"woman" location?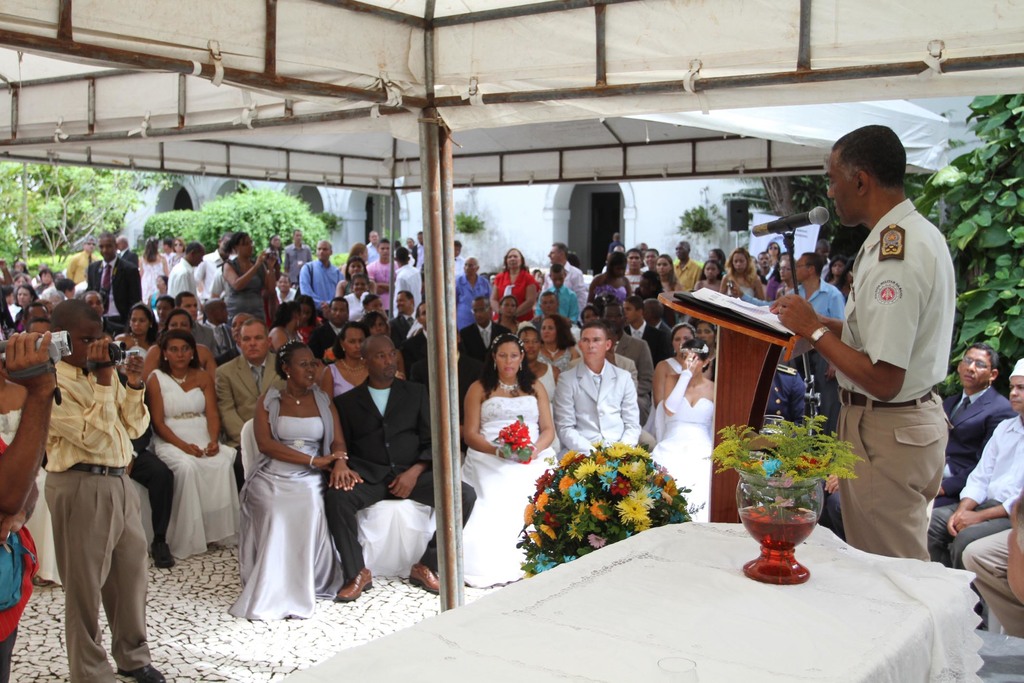
(169, 237, 188, 262)
